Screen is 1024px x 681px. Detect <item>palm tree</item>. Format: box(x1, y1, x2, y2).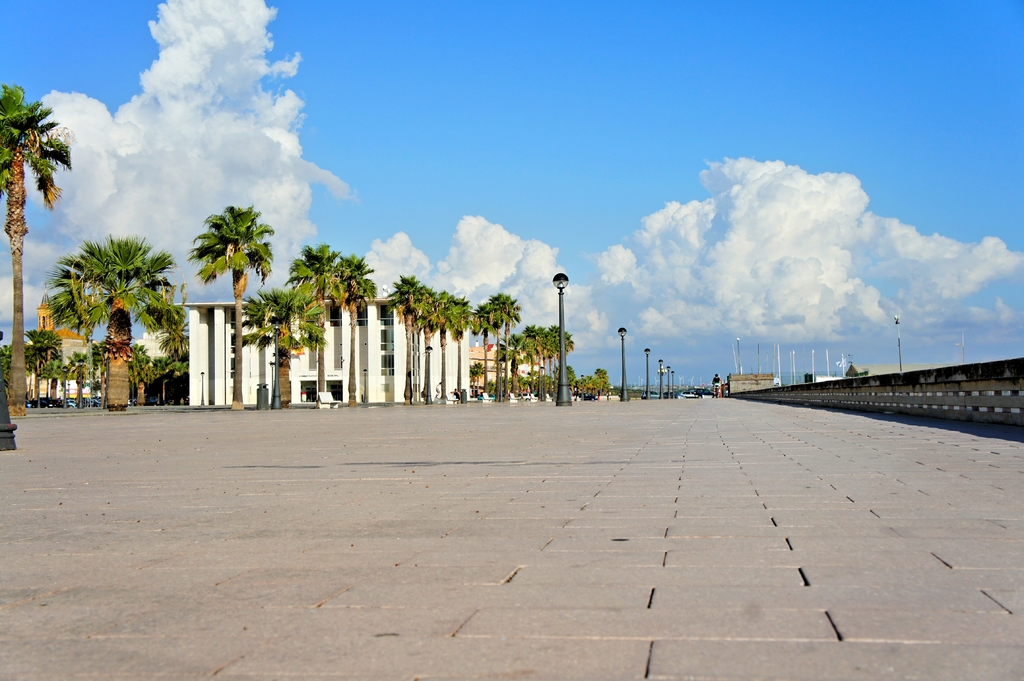
box(409, 290, 444, 405).
